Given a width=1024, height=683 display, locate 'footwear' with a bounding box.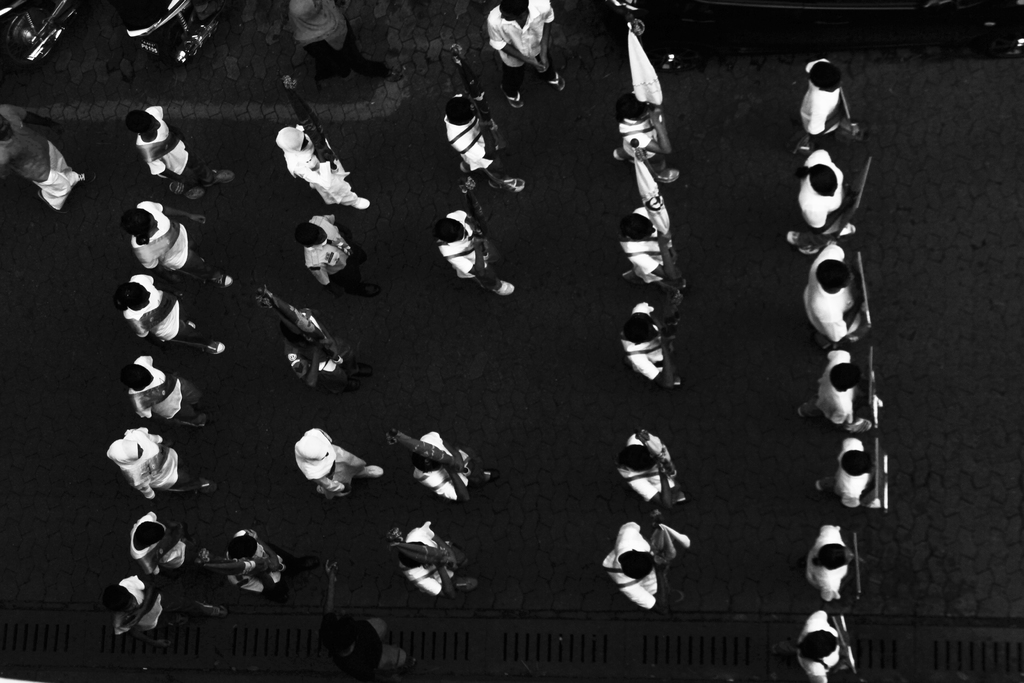
Located: select_region(201, 167, 237, 184).
